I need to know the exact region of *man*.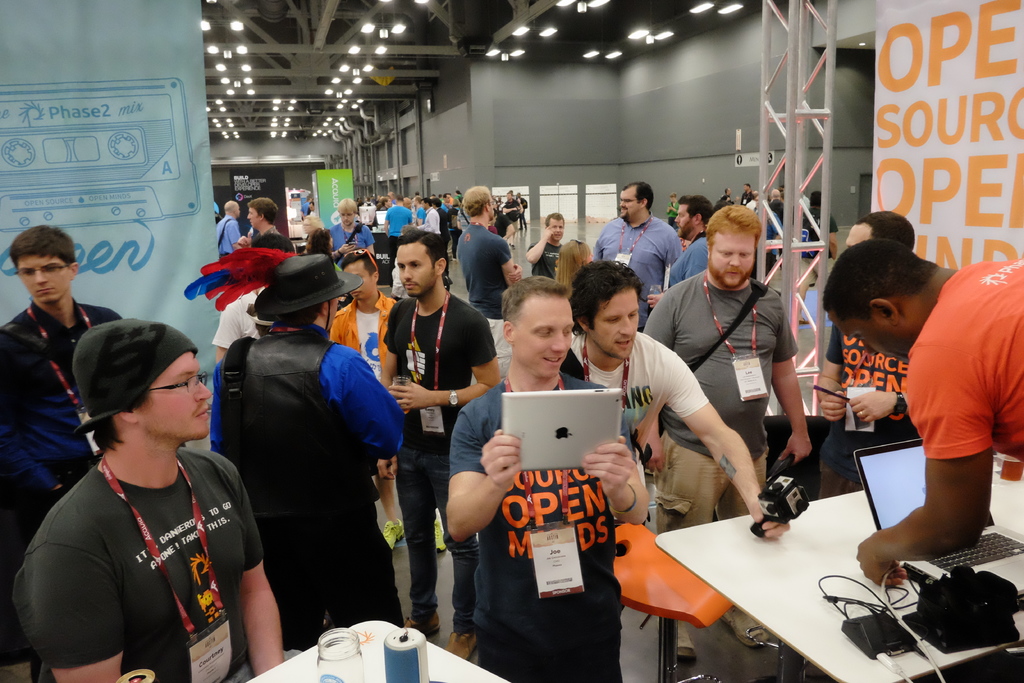
Region: Rect(439, 270, 652, 682).
